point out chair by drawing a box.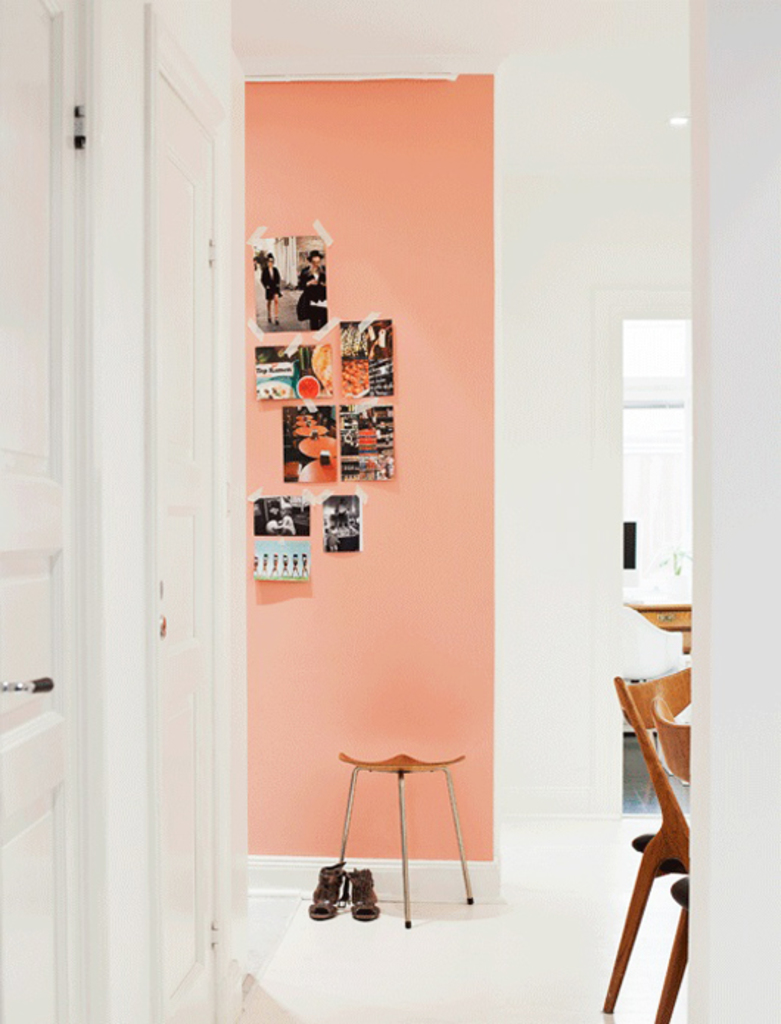
<box>588,637,729,1006</box>.
